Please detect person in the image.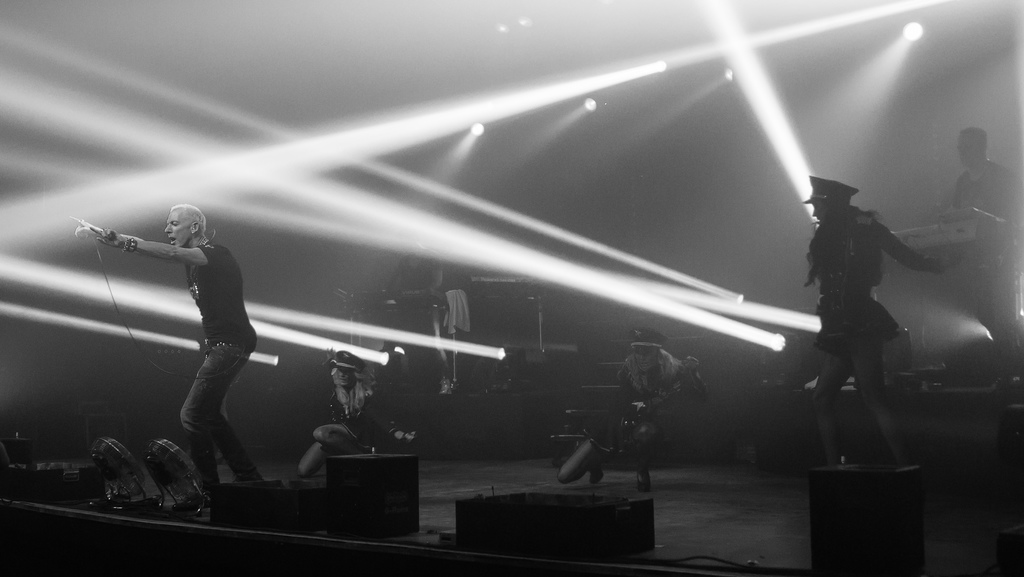
[68,200,293,523].
